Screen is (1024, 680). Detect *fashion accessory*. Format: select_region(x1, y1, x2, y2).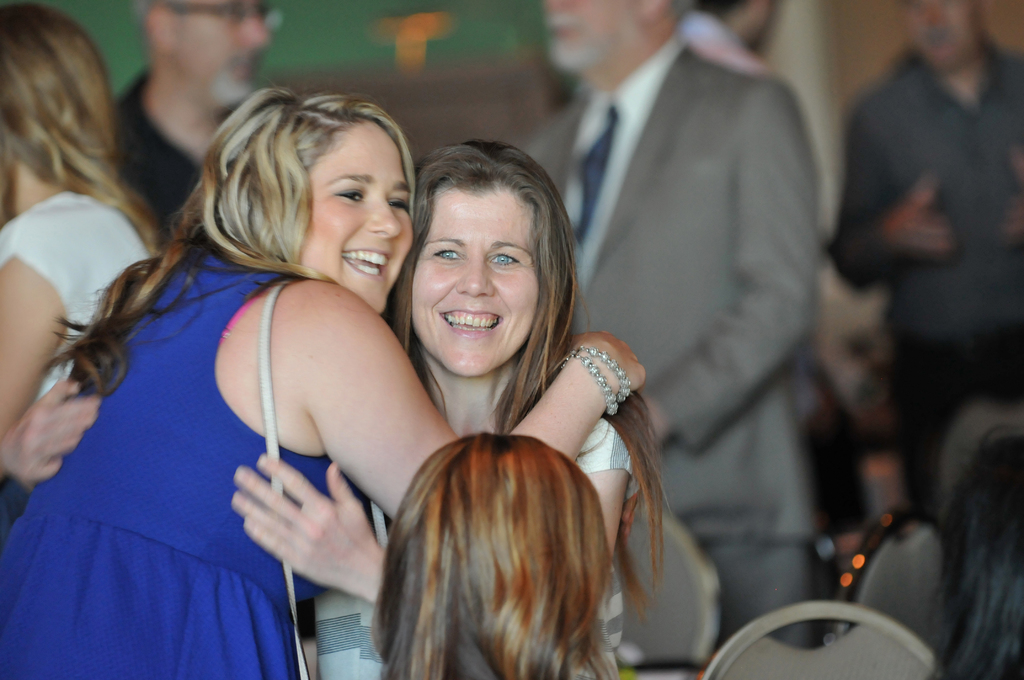
select_region(561, 343, 636, 417).
